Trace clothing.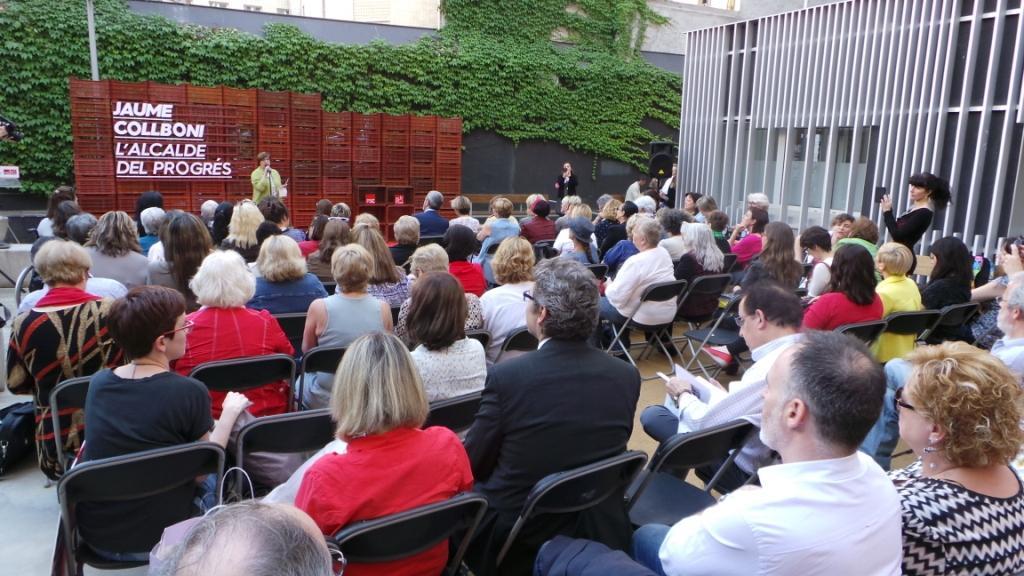
Traced to {"x1": 383, "y1": 283, "x2": 489, "y2": 337}.
